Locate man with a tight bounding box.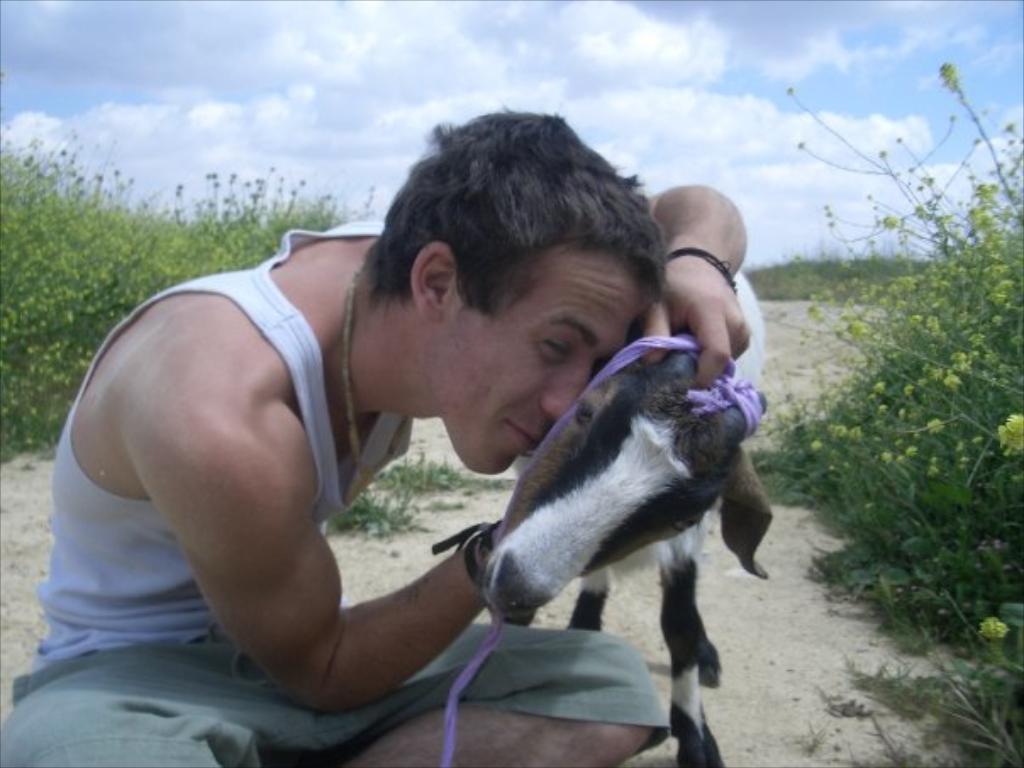
{"x1": 0, "y1": 103, "x2": 748, "y2": 766}.
